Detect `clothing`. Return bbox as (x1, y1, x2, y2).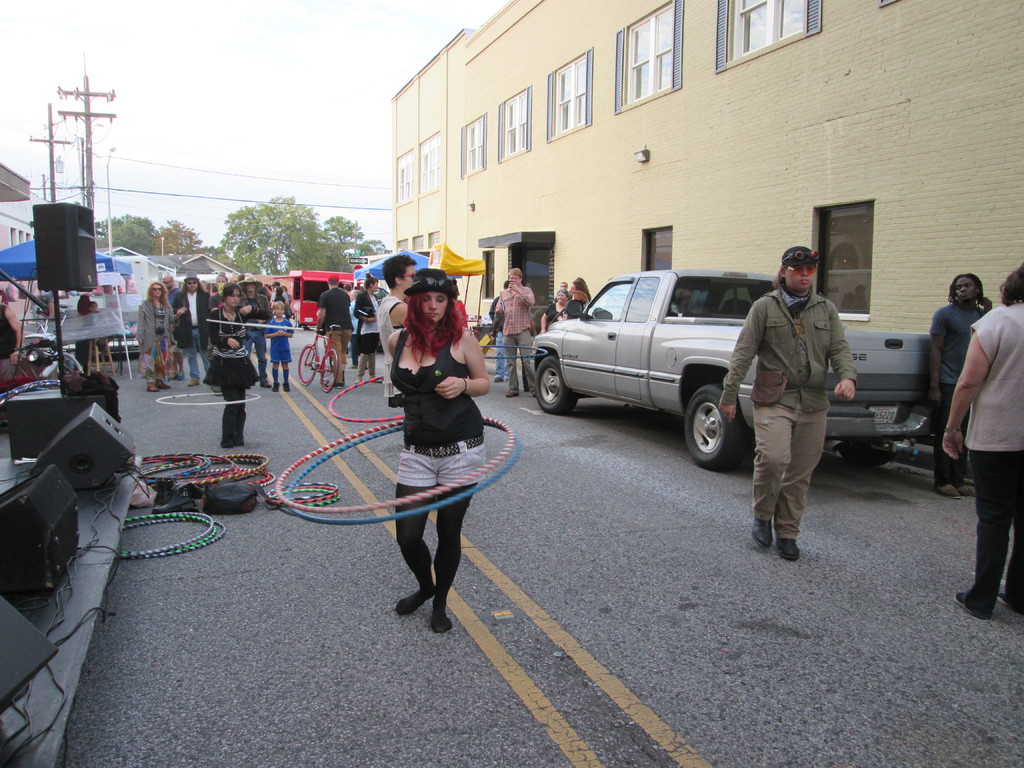
(267, 288, 291, 301).
